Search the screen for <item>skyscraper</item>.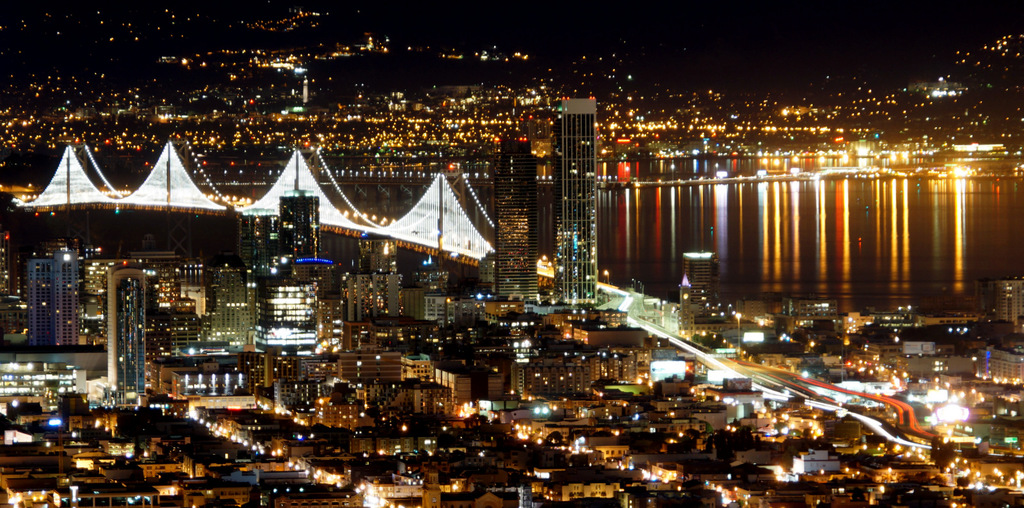
Found at locate(269, 180, 327, 264).
